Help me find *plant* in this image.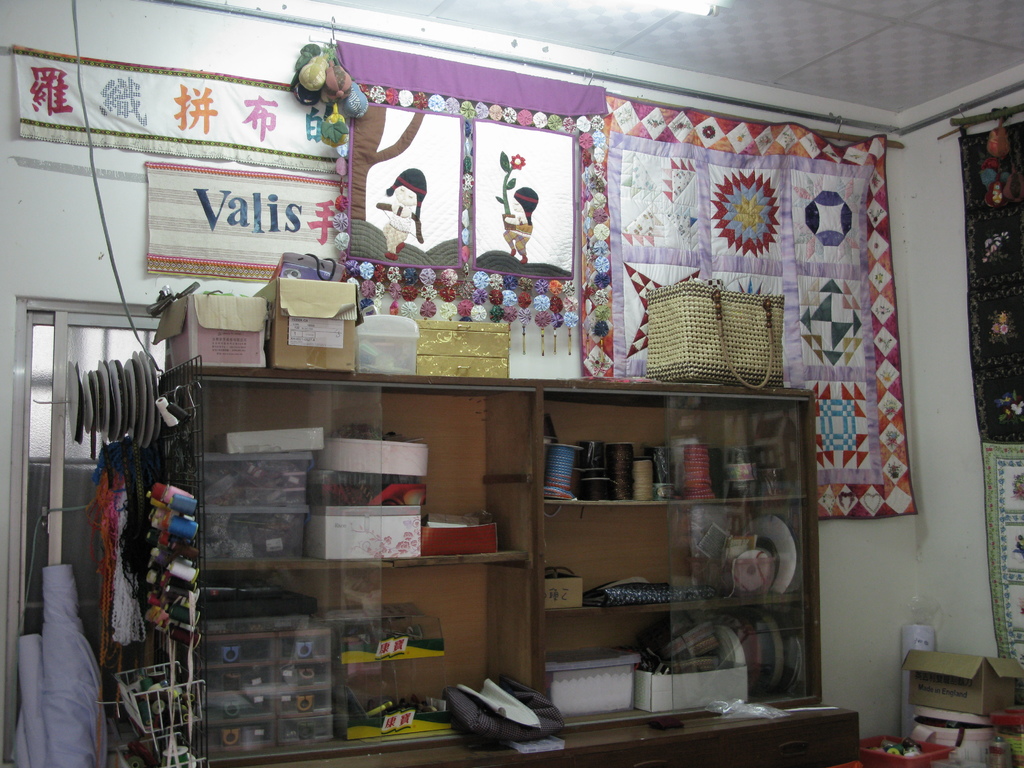
Found it: bbox=[495, 152, 525, 214].
